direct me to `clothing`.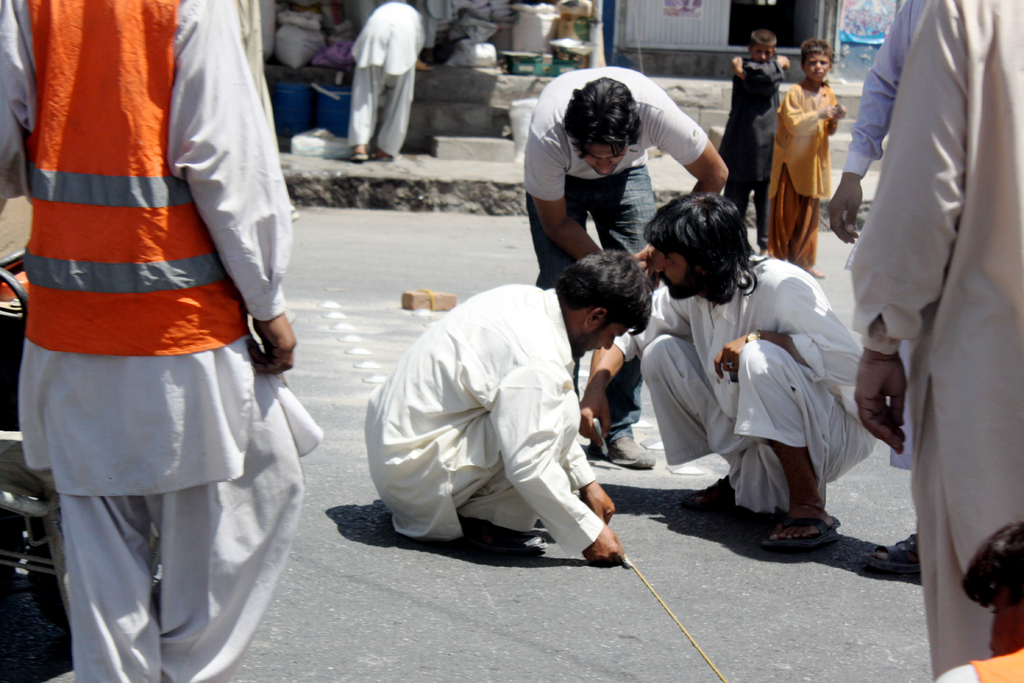
Direction: crop(519, 65, 712, 450).
